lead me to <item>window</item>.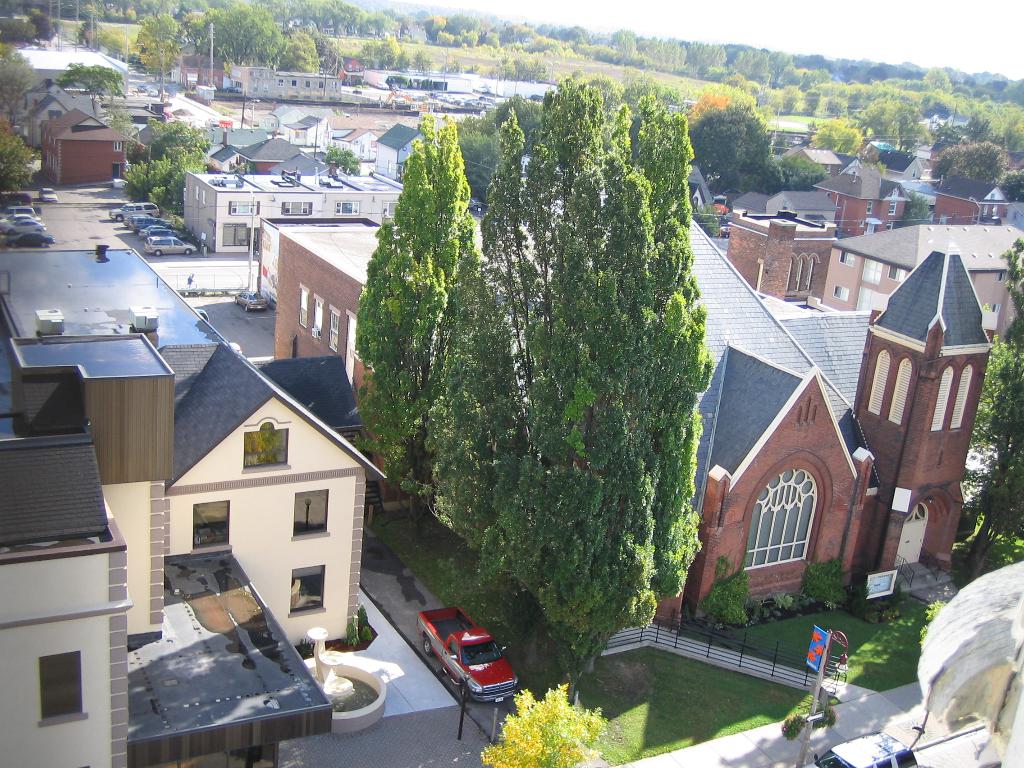
Lead to [x1=890, y1=189, x2=897, y2=196].
